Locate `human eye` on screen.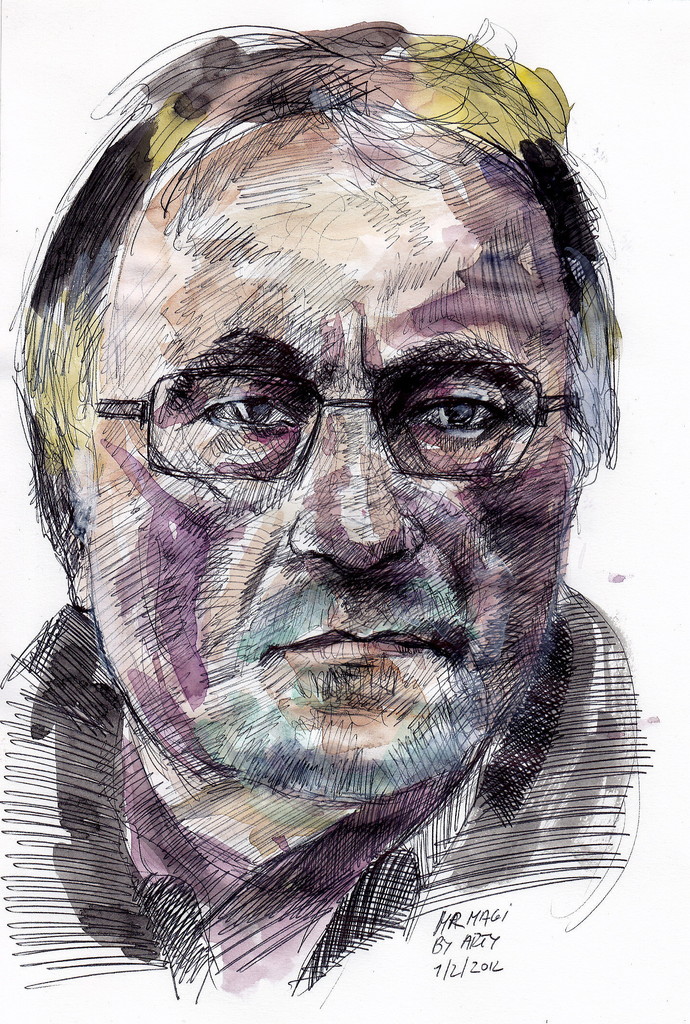
On screen at [191,379,294,445].
